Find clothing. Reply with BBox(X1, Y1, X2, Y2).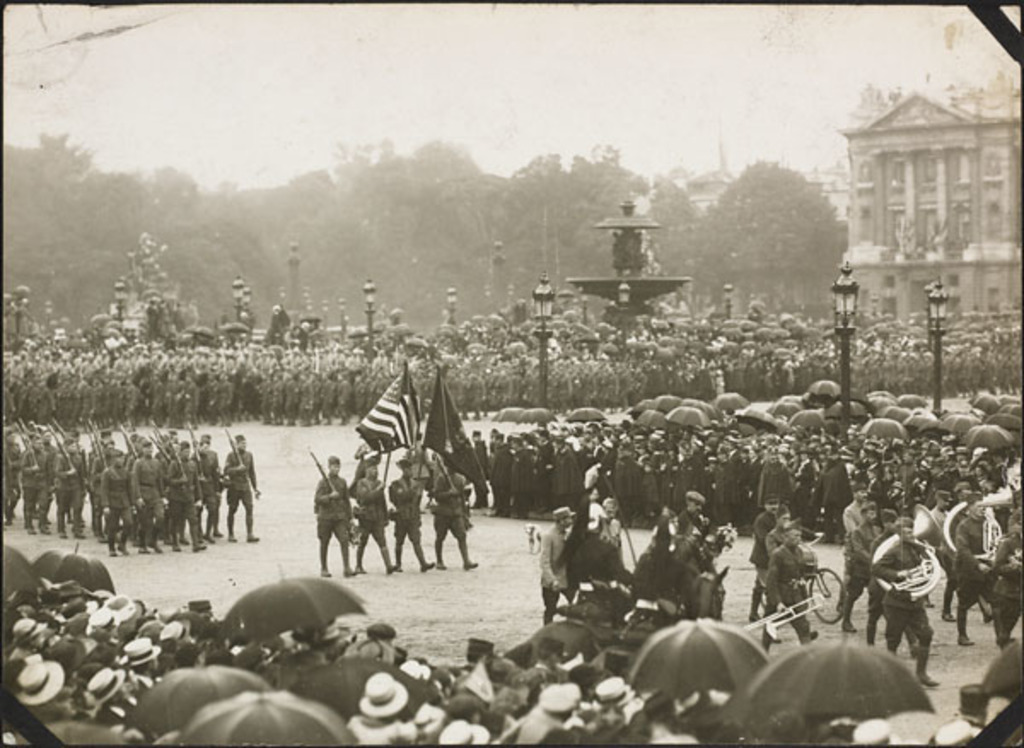
BBox(544, 442, 570, 502).
